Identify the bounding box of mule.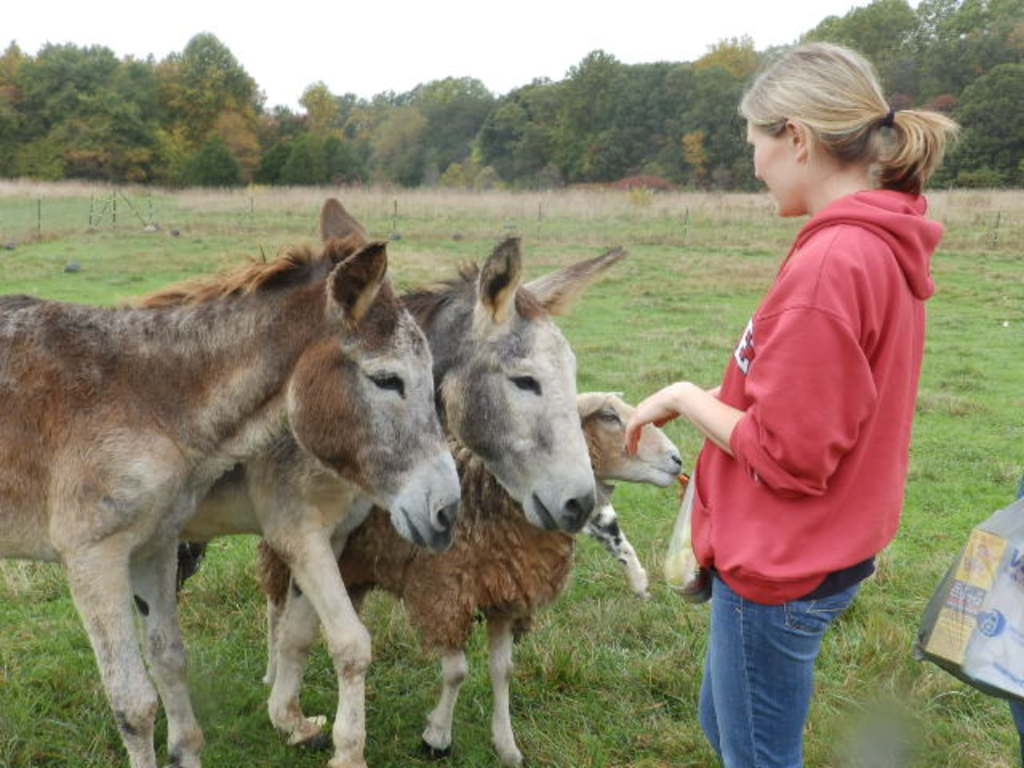
(0, 198, 461, 766).
